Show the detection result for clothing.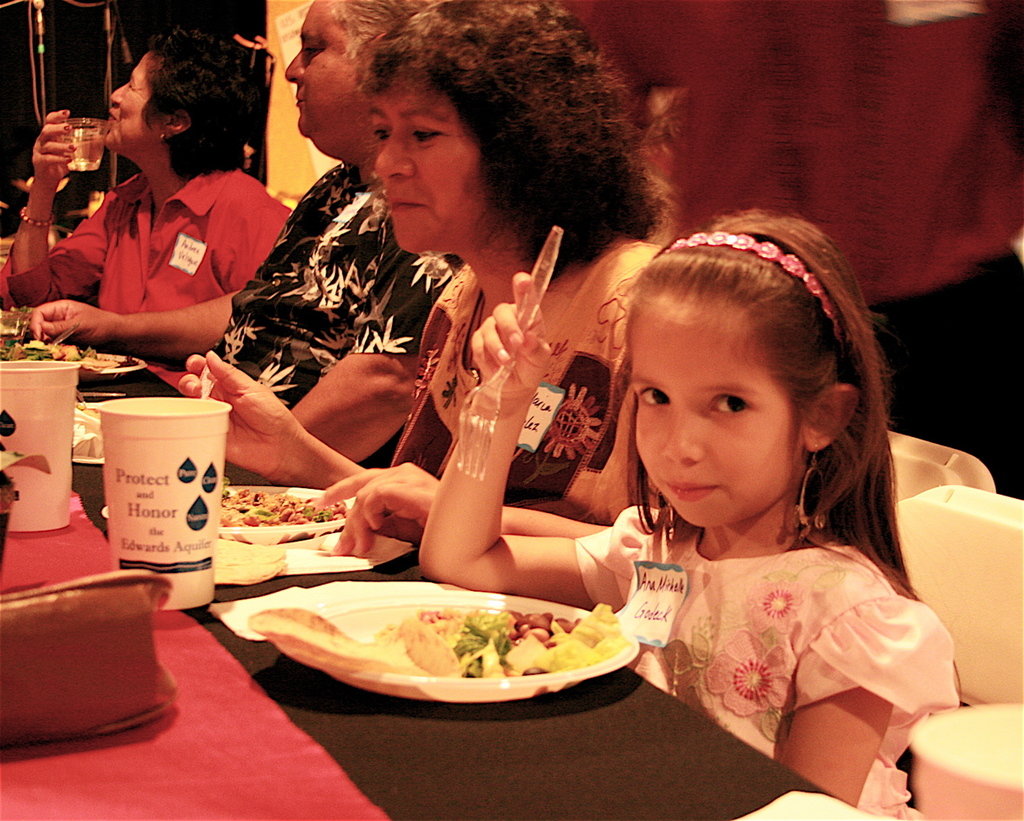
bbox=[39, 103, 267, 377].
